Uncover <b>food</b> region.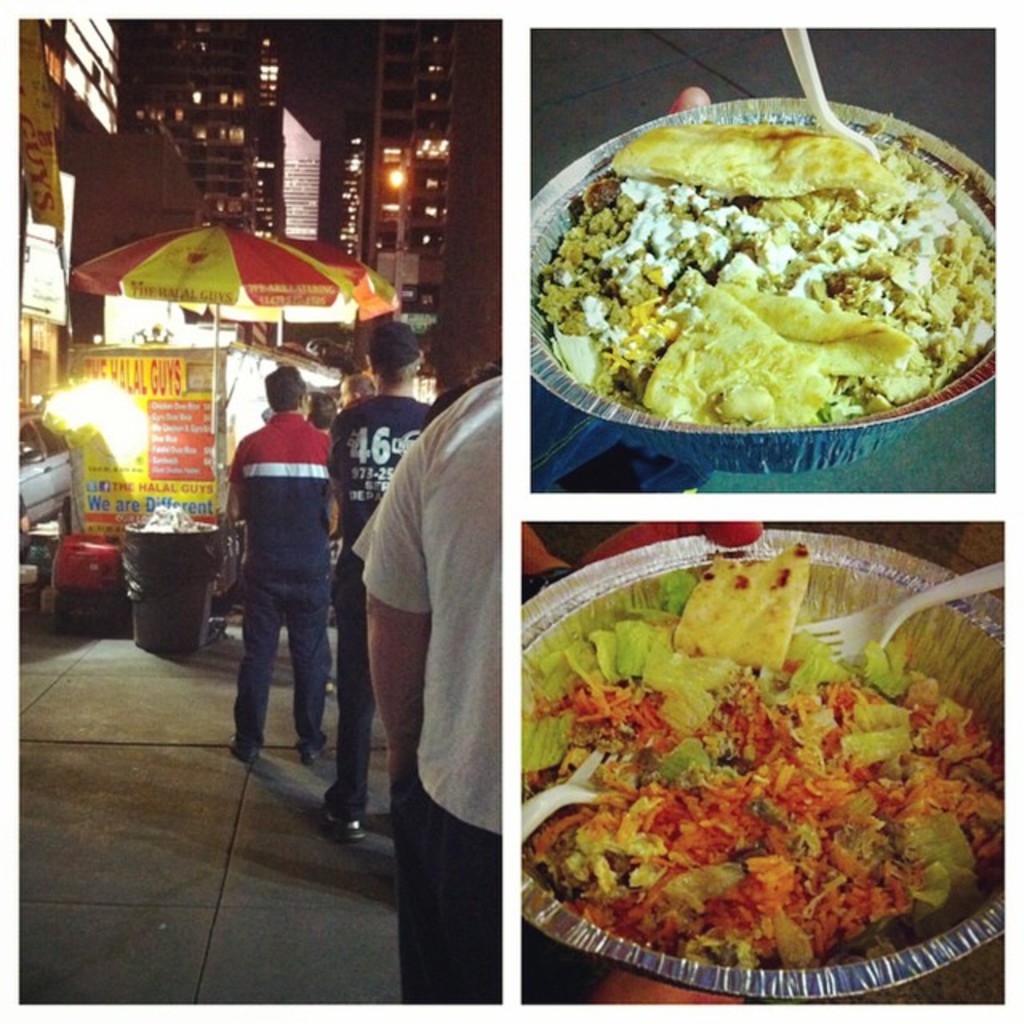
Uncovered: l=522, t=534, r=1005, b=976.
